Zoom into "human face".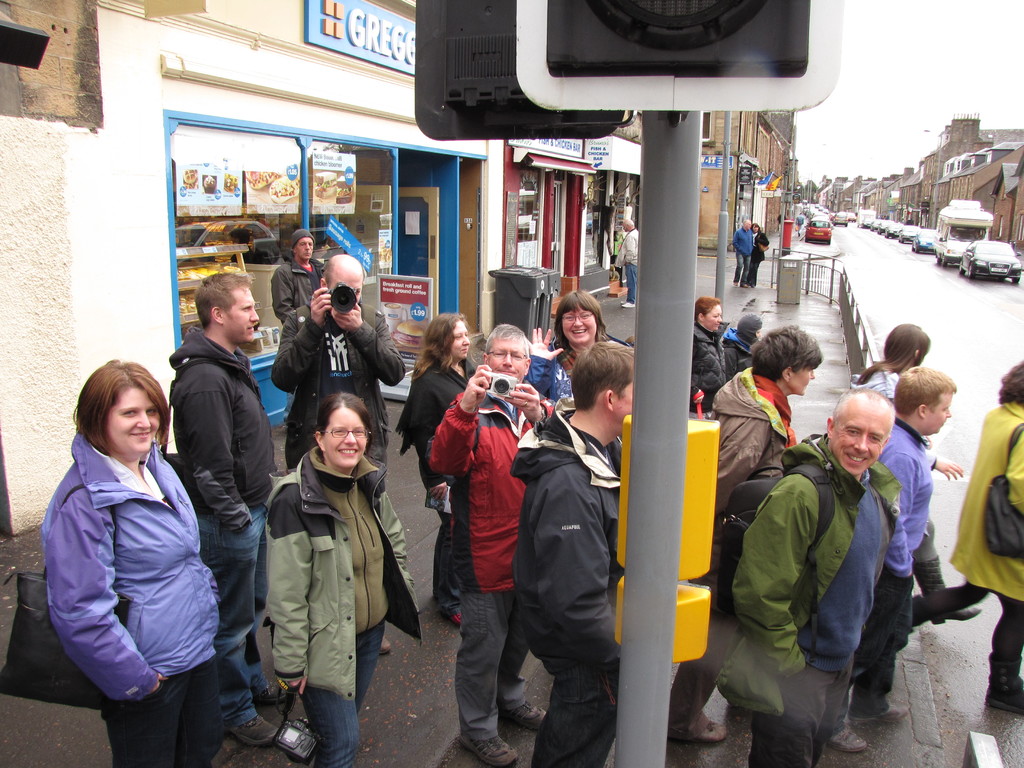
Zoom target: x1=488, y1=340, x2=525, y2=383.
